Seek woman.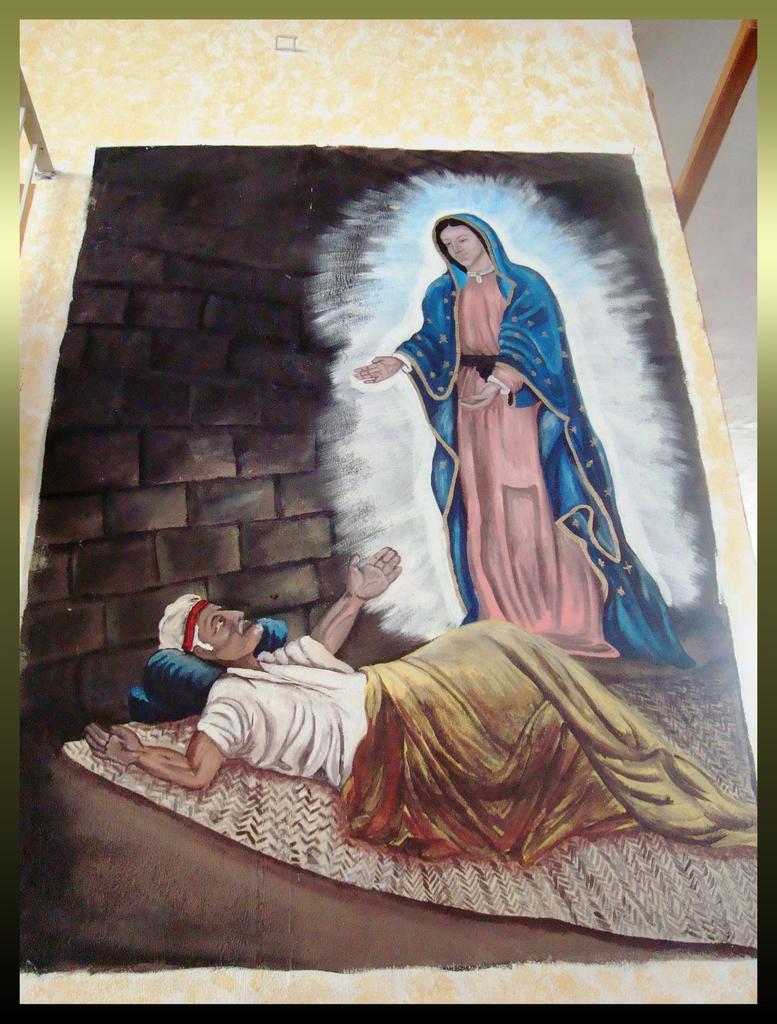
{"x1": 335, "y1": 187, "x2": 663, "y2": 689}.
